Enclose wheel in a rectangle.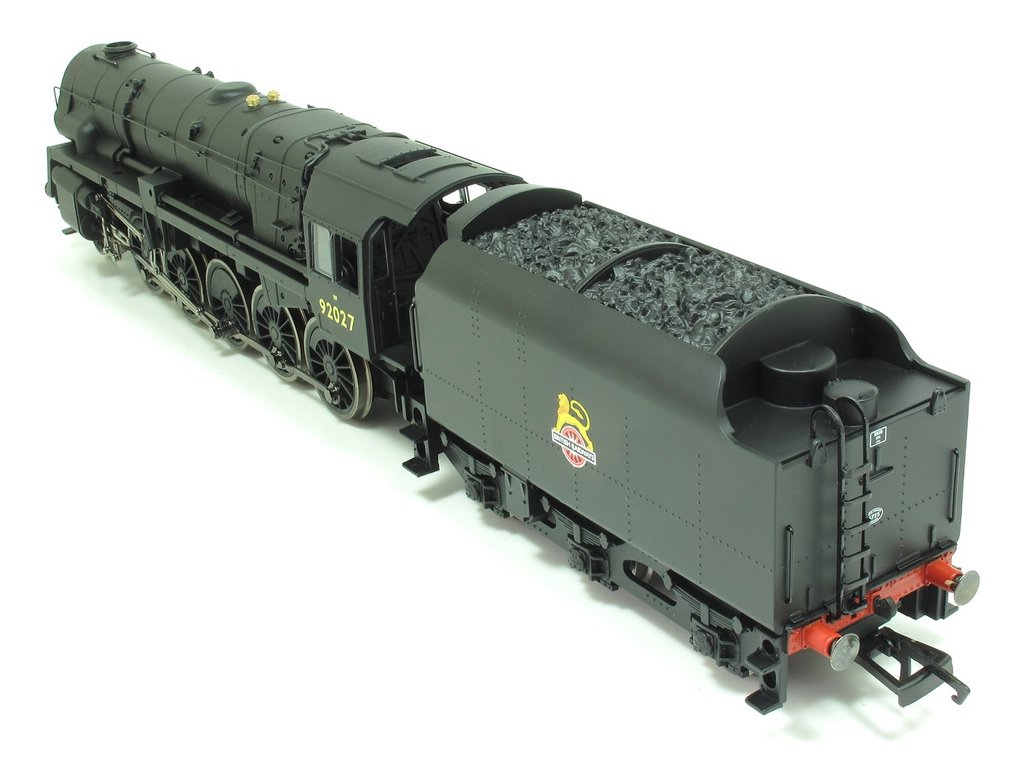
{"x1": 302, "y1": 307, "x2": 373, "y2": 423}.
